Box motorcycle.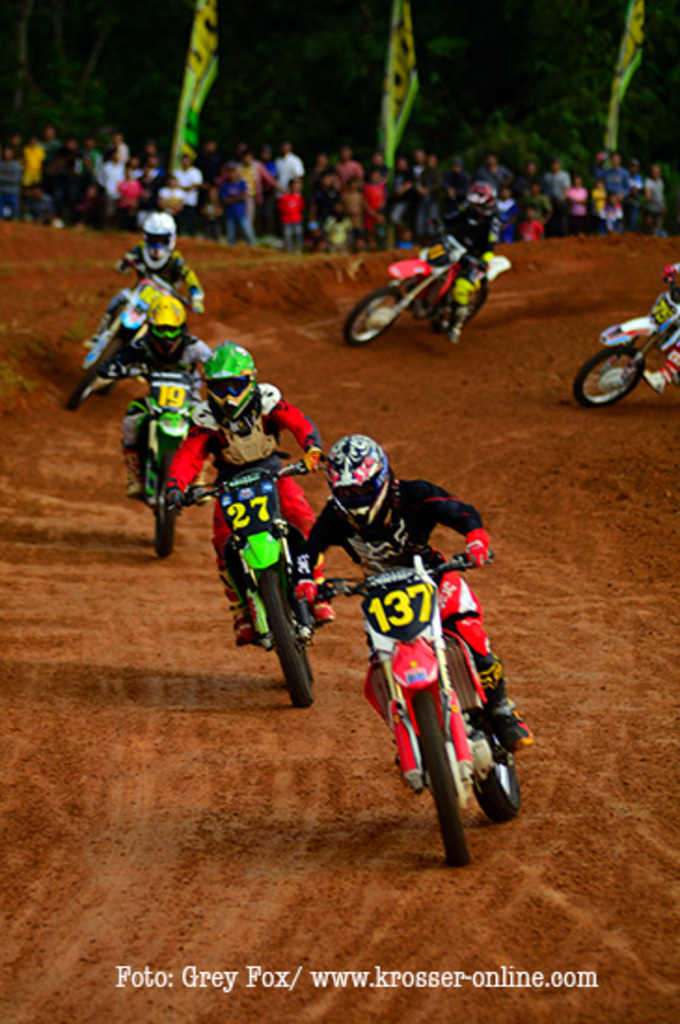
BBox(330, 222, 509, 343).
